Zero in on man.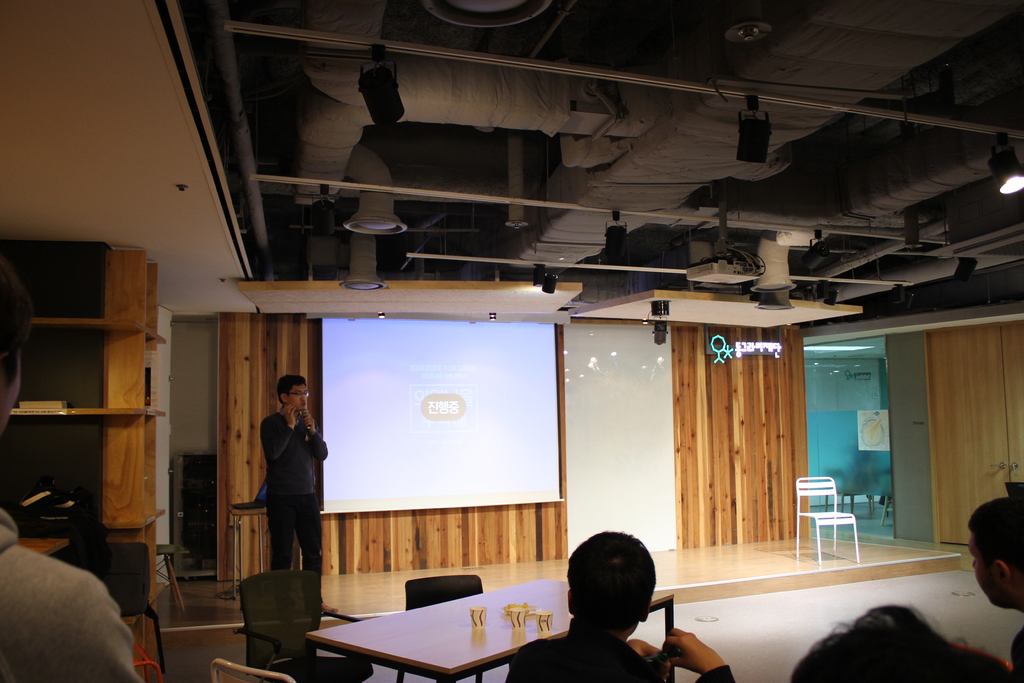
Zeroed in: {"x1": 257, "y1": 370, "x2": 330, "y2": 620}.
